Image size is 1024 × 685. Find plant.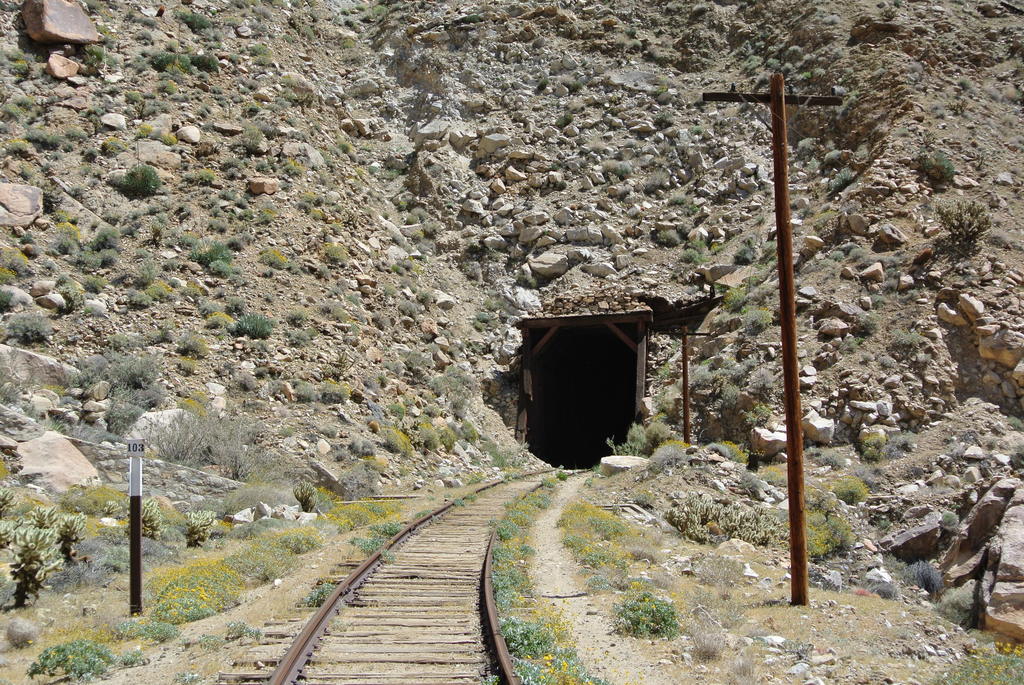
bbox=[882, 551, 911, 581].
